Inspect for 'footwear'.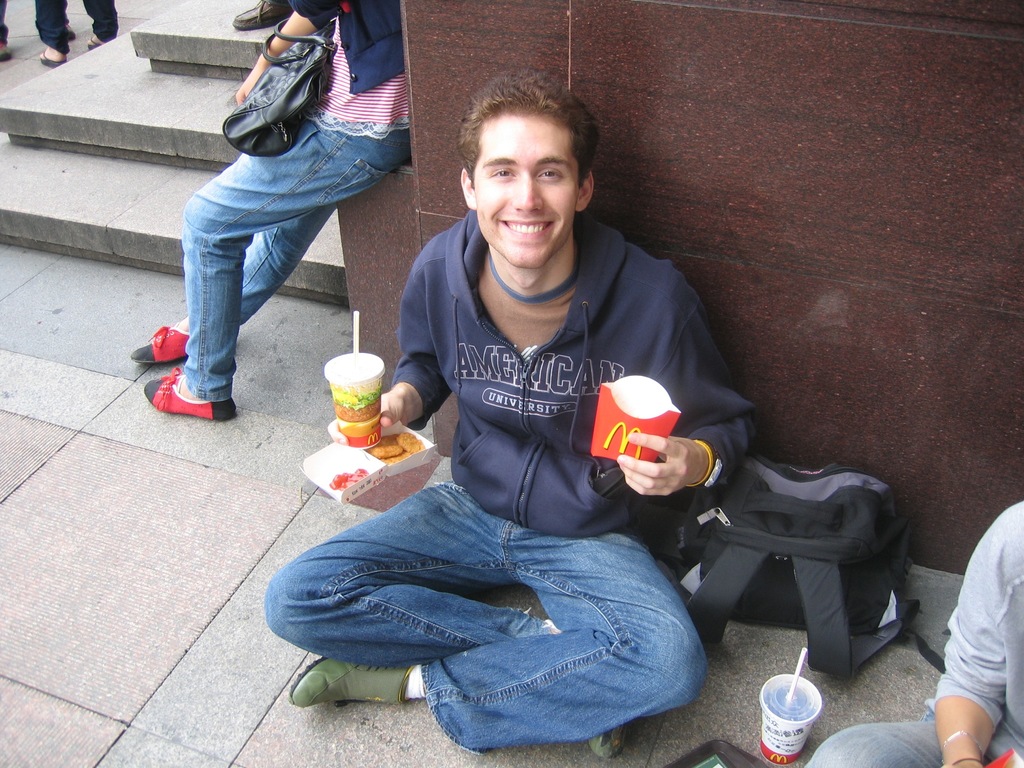
Inspection: [left=146, top=365, right=234, bottom=422].
